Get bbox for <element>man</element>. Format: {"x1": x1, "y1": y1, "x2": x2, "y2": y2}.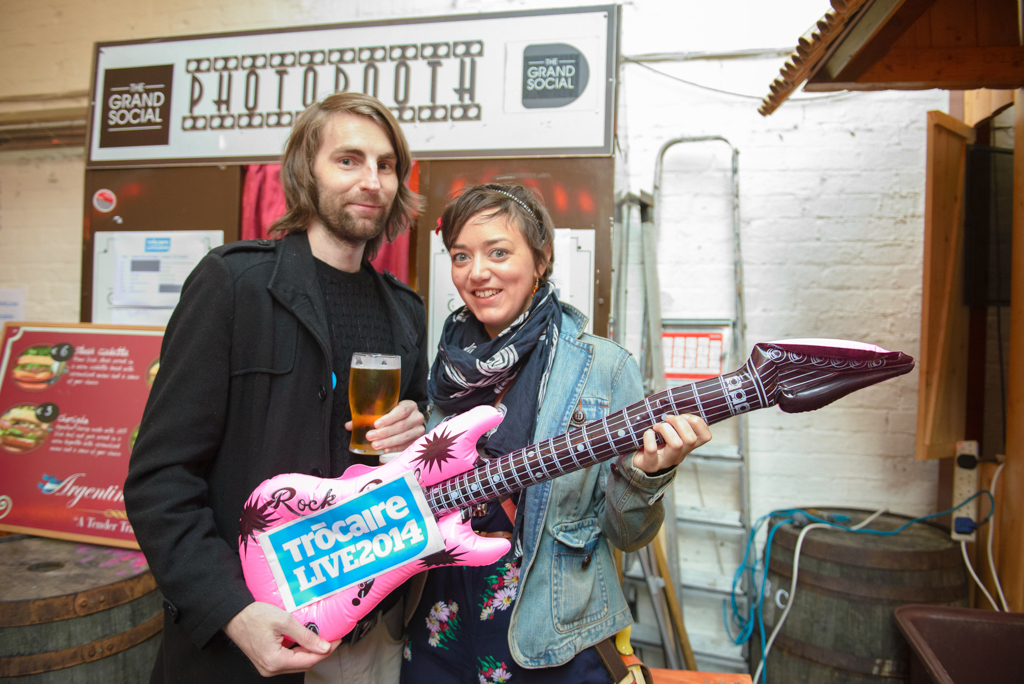
{"x1": 126, "y1": 88, "x2": 469, "y2": 672}.
